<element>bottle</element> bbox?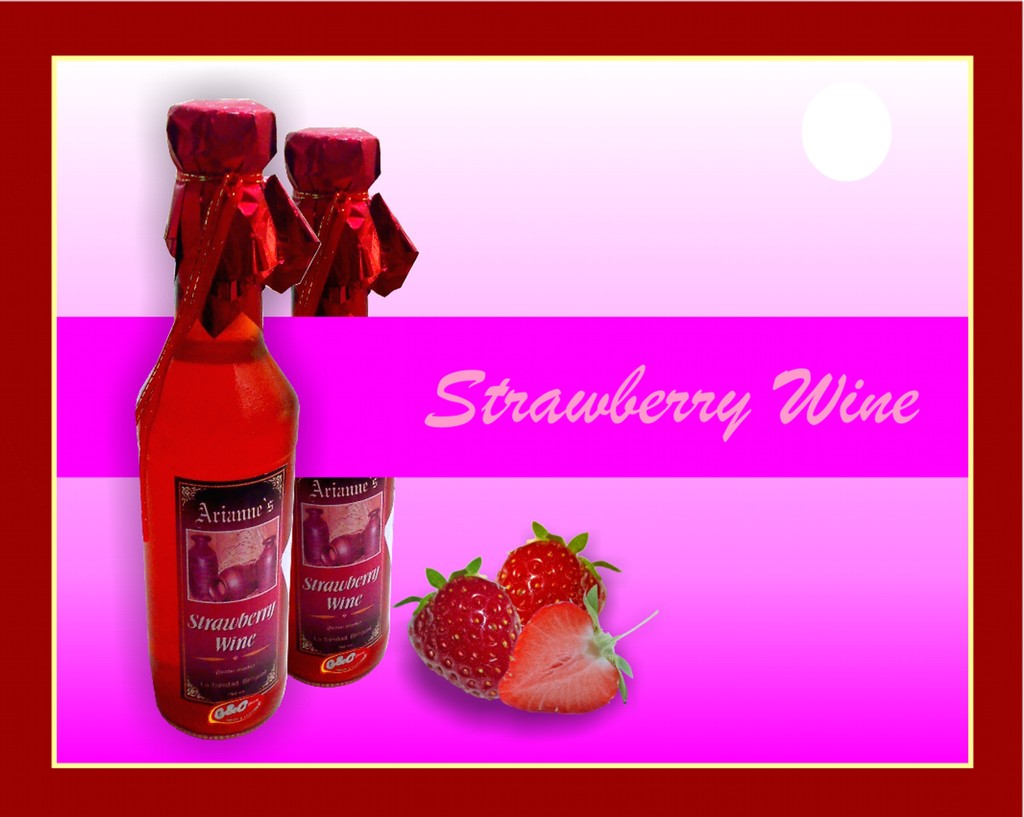
bbox=(133, 98, 324, 744)
